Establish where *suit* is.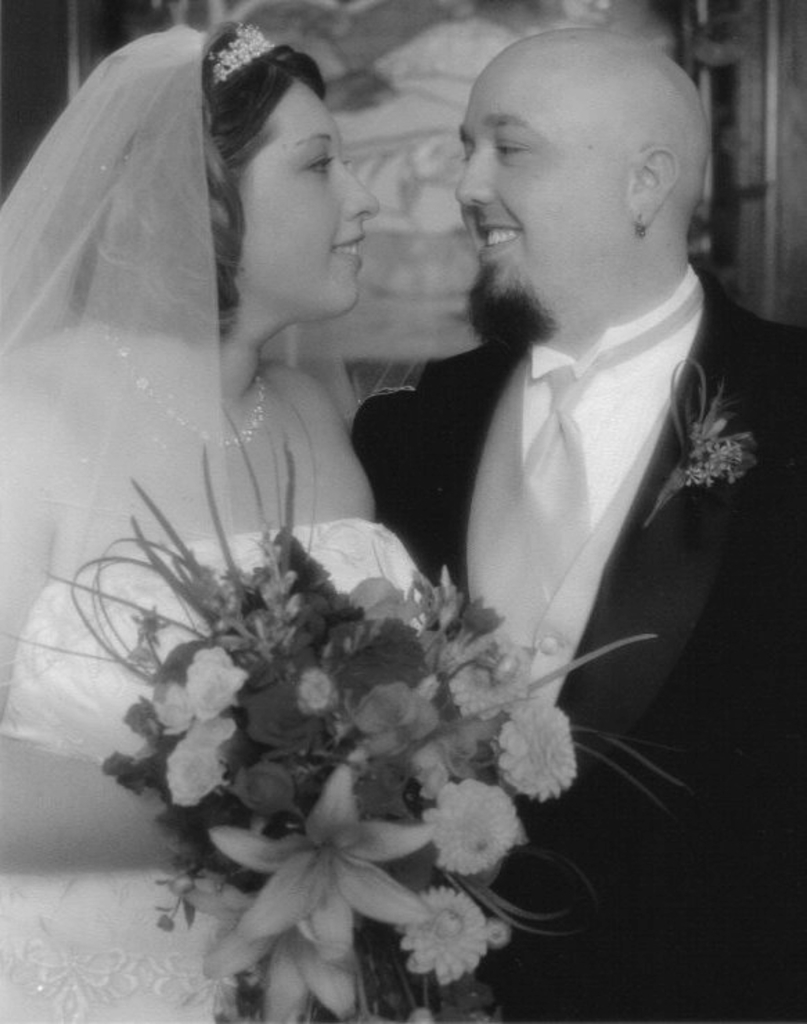
Established at BBox(354, 268, 806, 1023).
